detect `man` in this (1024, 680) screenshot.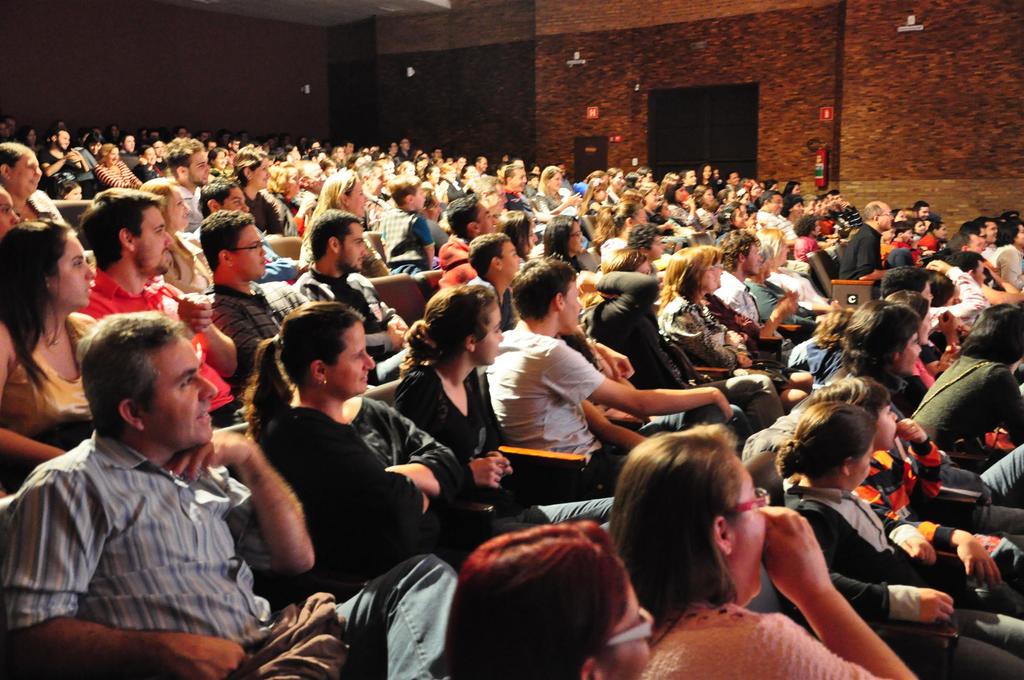
Detection: left=477, top=258, right=737, bottom=502.
